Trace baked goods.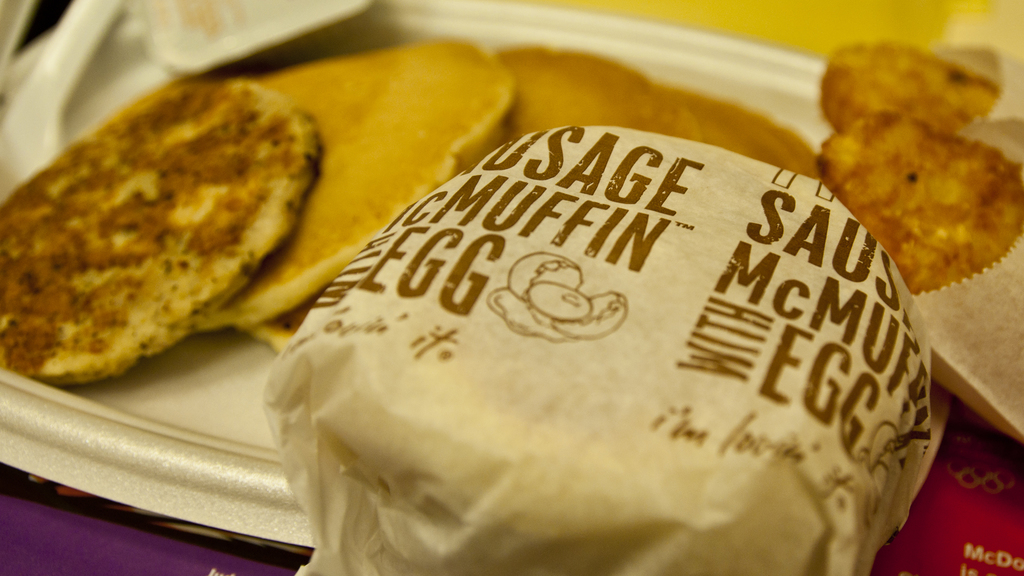
Traced to Rect(264, 128, 904, 575).
